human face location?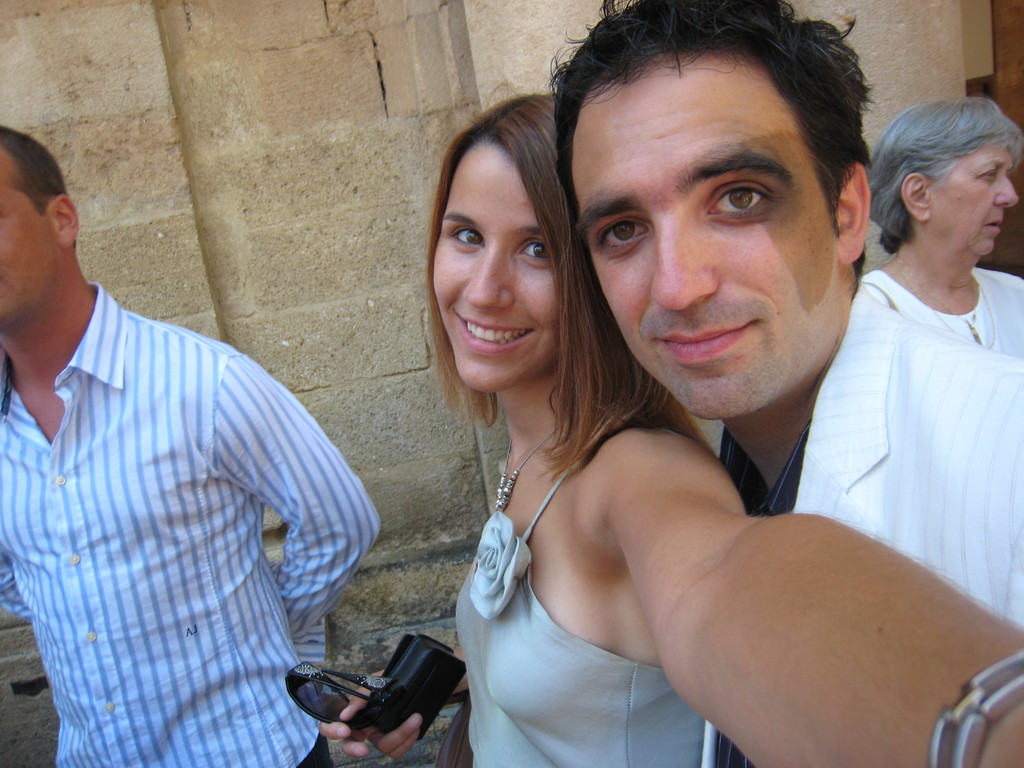
(left=435, top=136, right=568, bottom=394)
